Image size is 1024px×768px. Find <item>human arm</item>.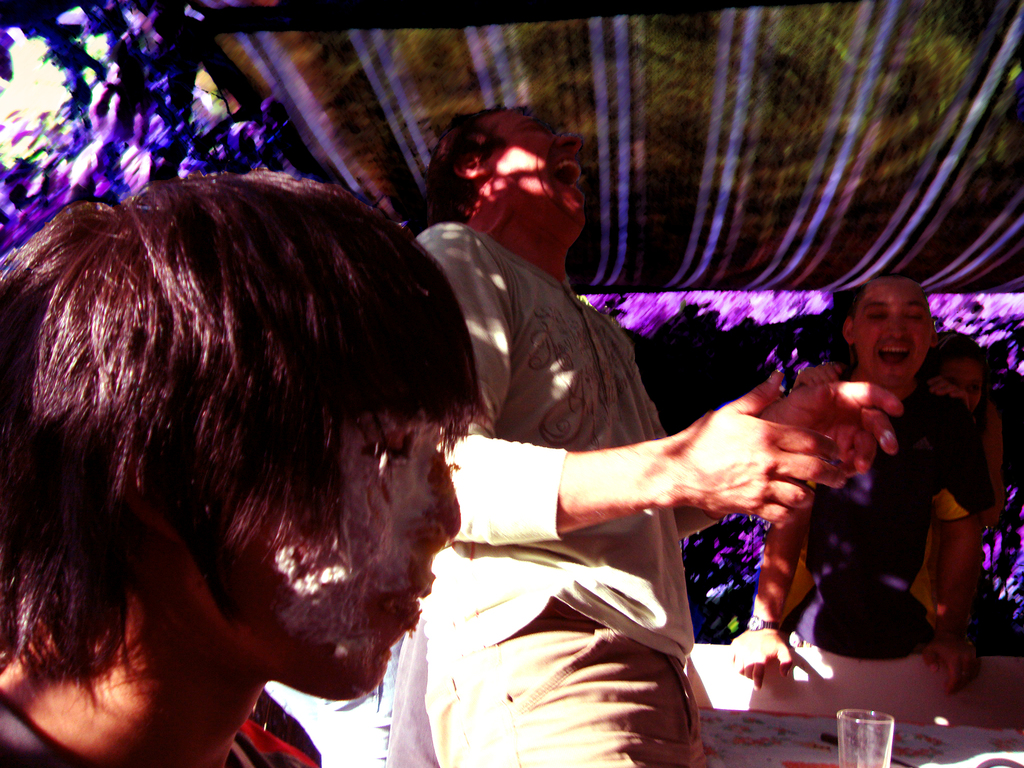
(675, 365, 904, 550).
